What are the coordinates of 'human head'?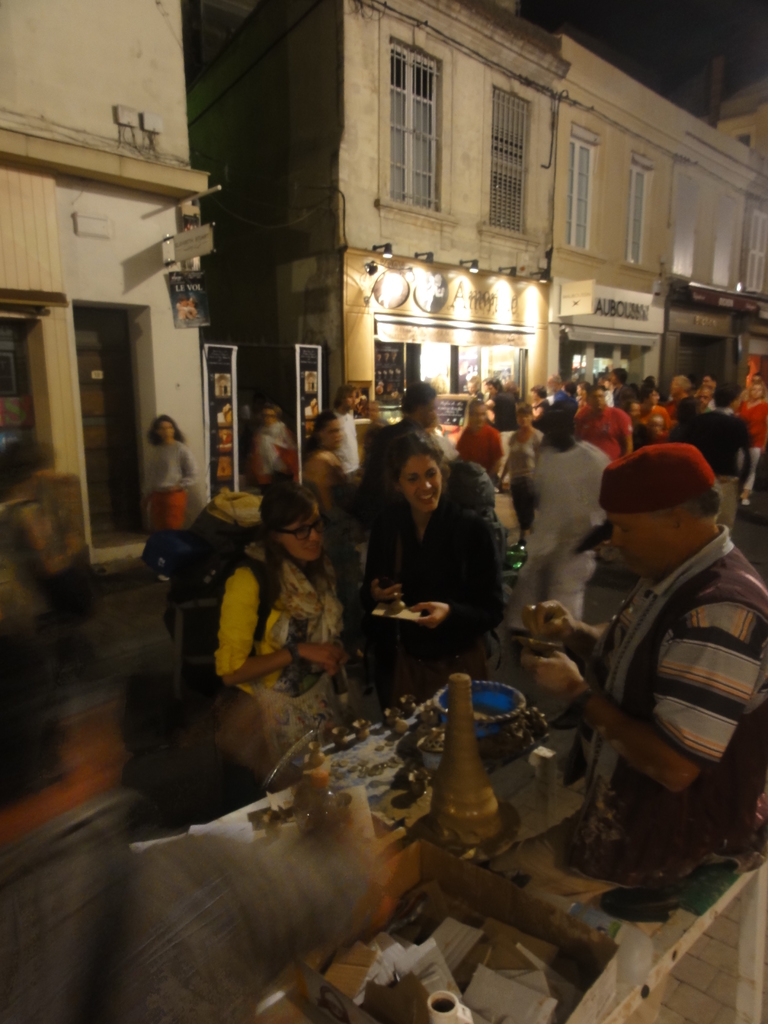
region(484, 378, 500, 397).
